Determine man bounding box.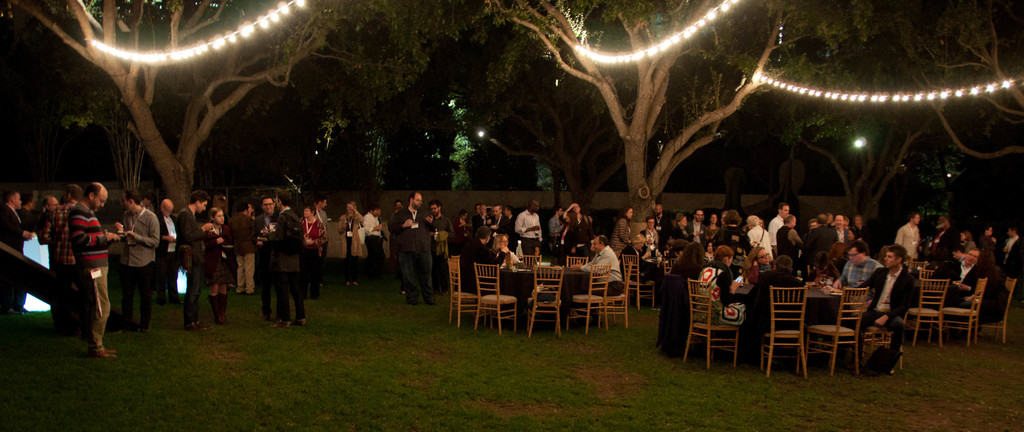
Determined: l=769, t=202, r=790, b=250.
